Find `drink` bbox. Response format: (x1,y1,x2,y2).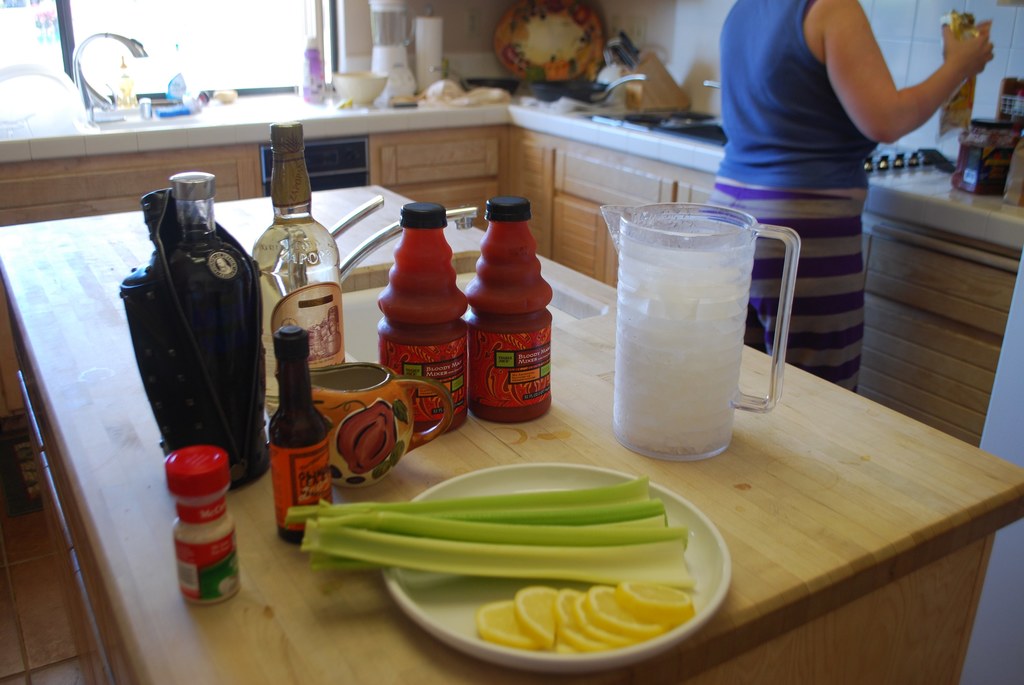
(607,184,767,468).
